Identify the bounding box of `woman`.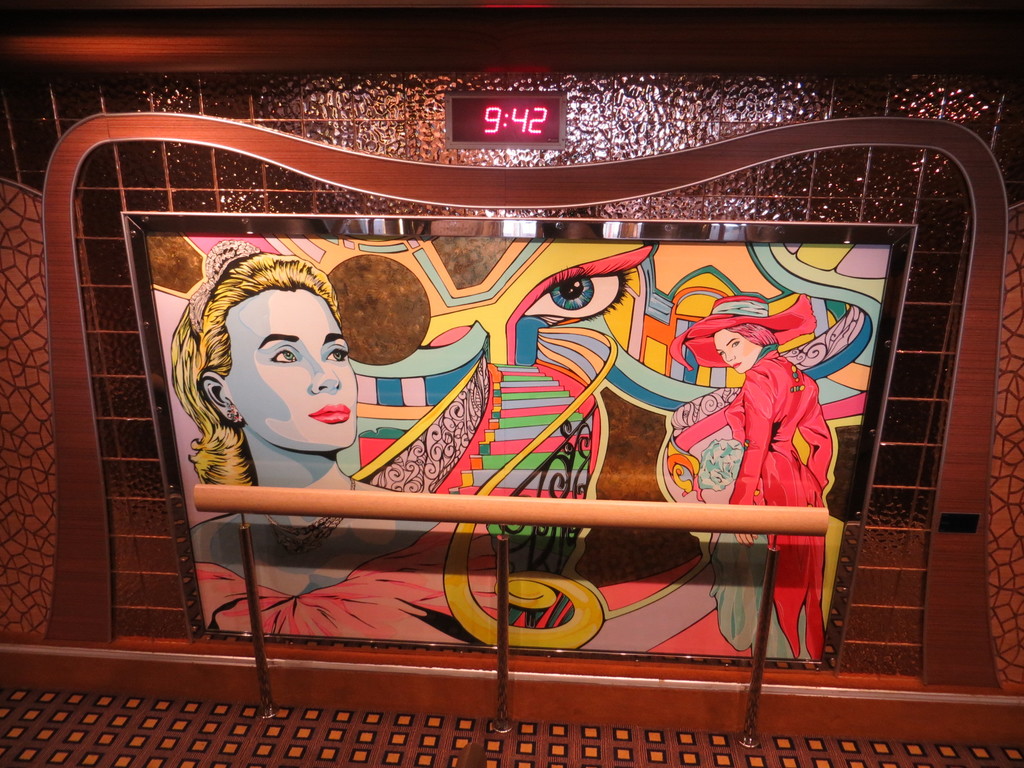
x1=669, y1=290, x2=836, y2=654.
